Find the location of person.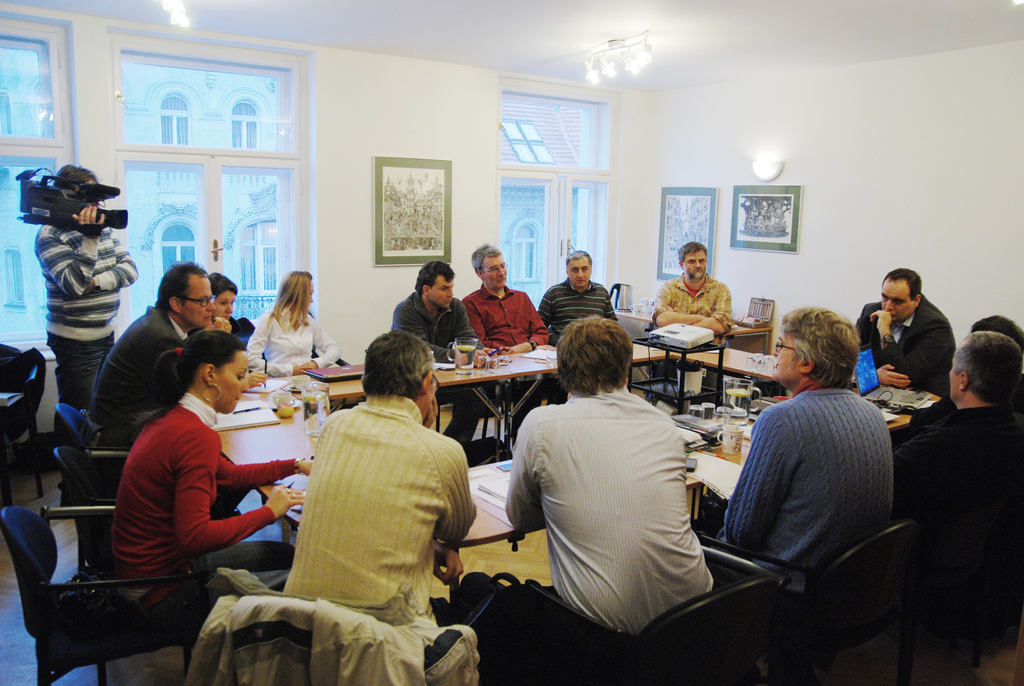
Location: (left=532, top=250, right=619, bottom=348).
